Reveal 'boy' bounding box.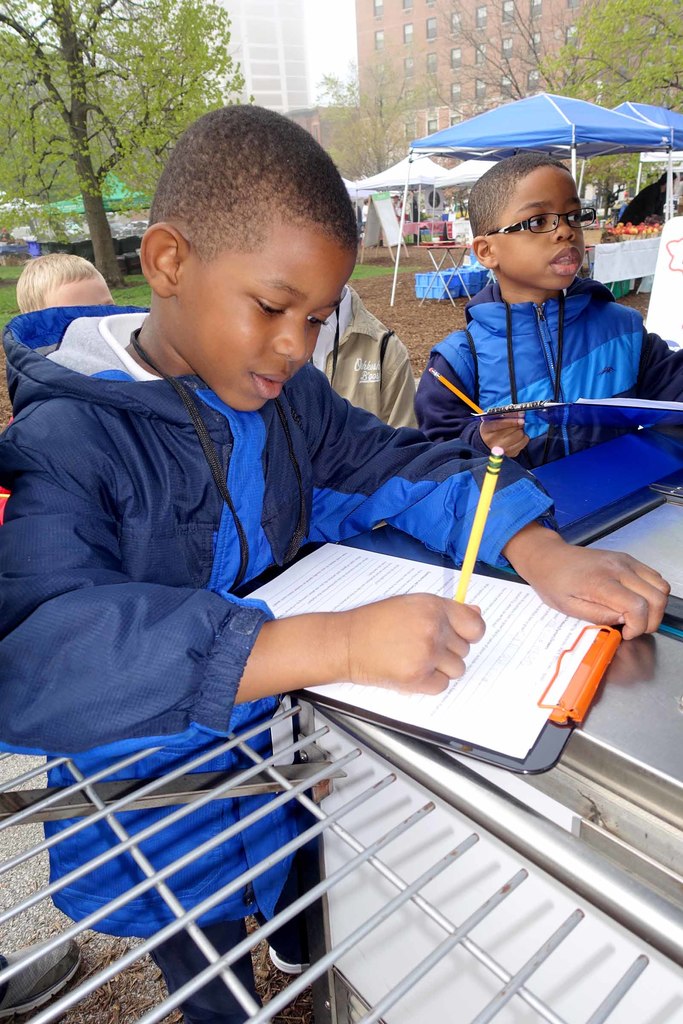
Revealed: 407,140,682,456.
